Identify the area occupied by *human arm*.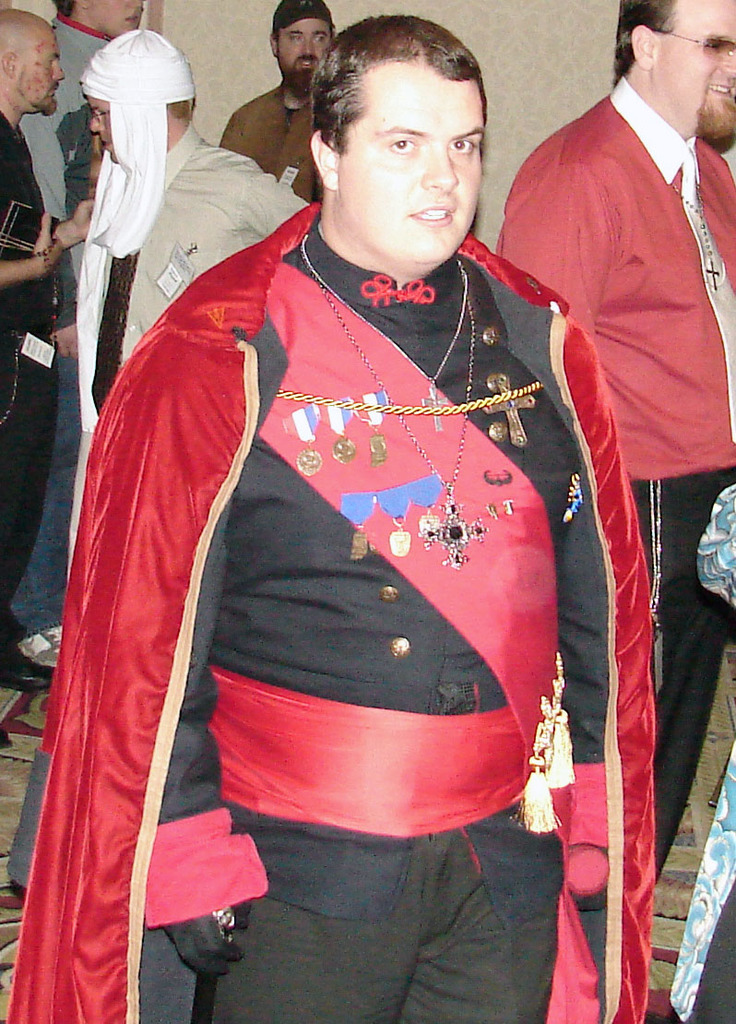
Area: rect(101, 309, 260, 993).
